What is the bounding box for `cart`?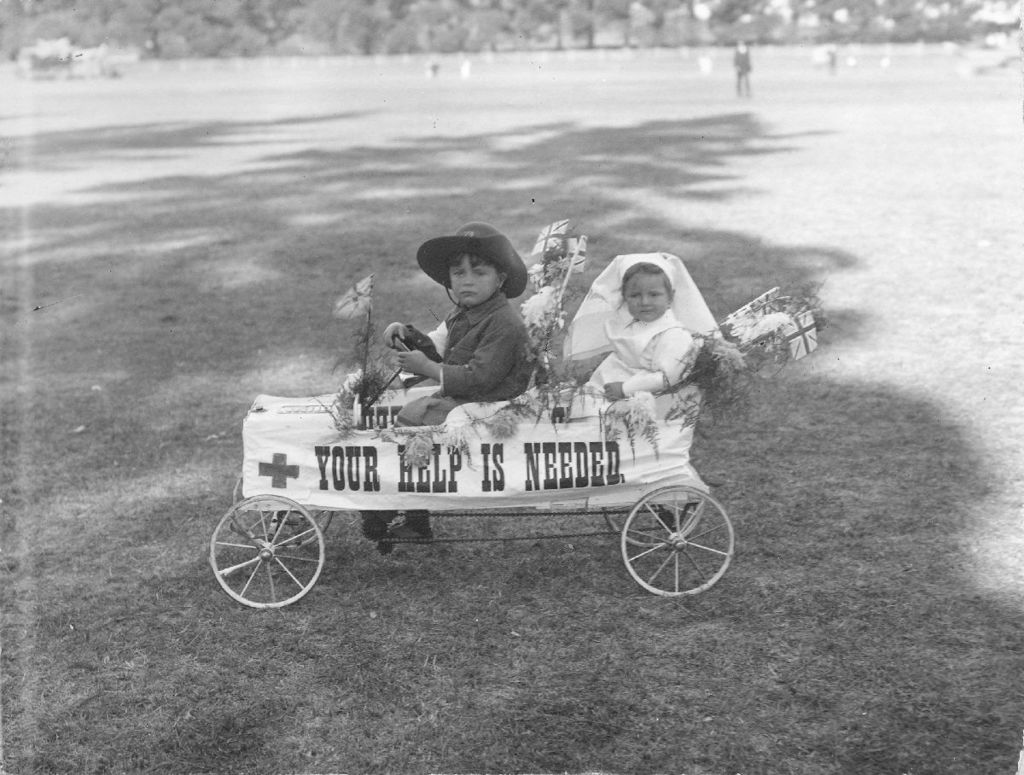
(204, 382, 736, 612).
